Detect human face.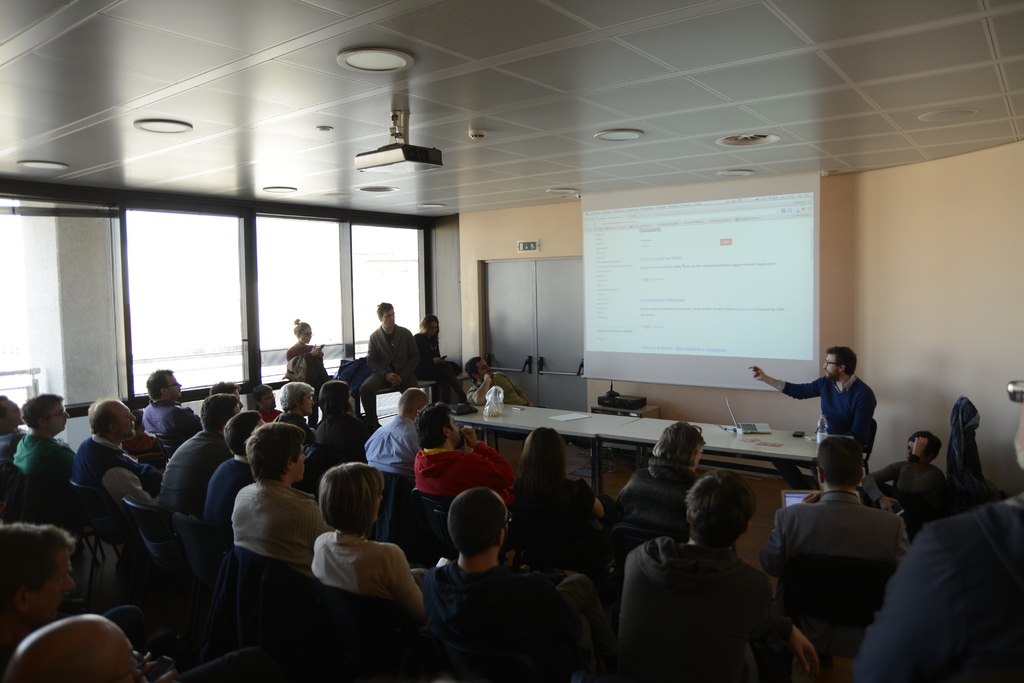
Detected at (left=427, top=321, right=438, bottom=336).
